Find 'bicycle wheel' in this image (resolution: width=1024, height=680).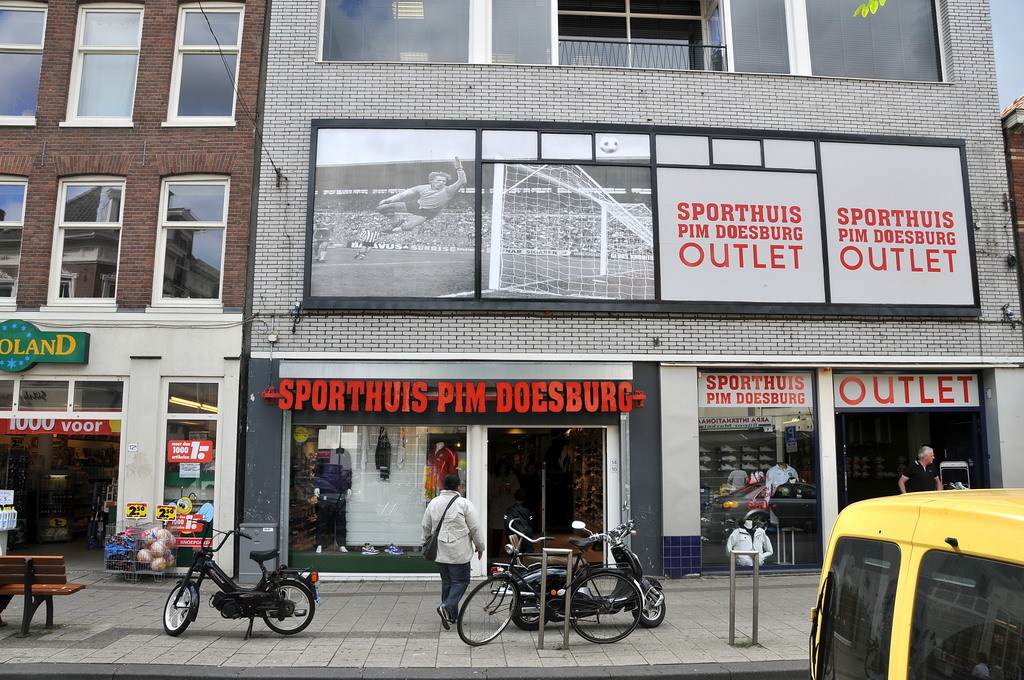
x1=454, y1=574, x2=520, y2=648.
